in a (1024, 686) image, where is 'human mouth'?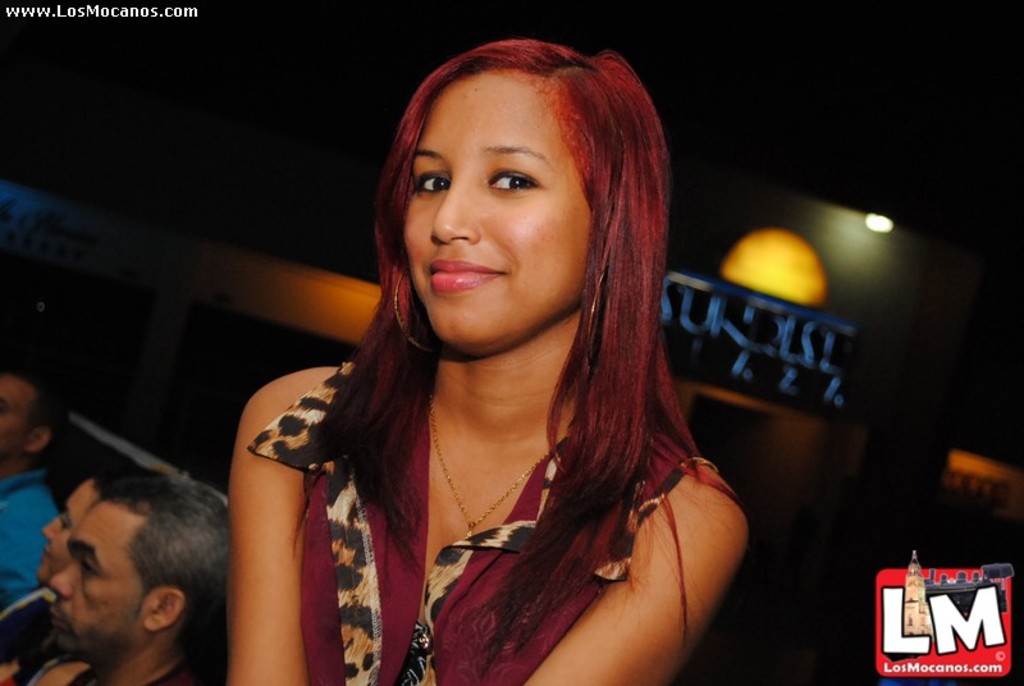
426:256:502:293.
